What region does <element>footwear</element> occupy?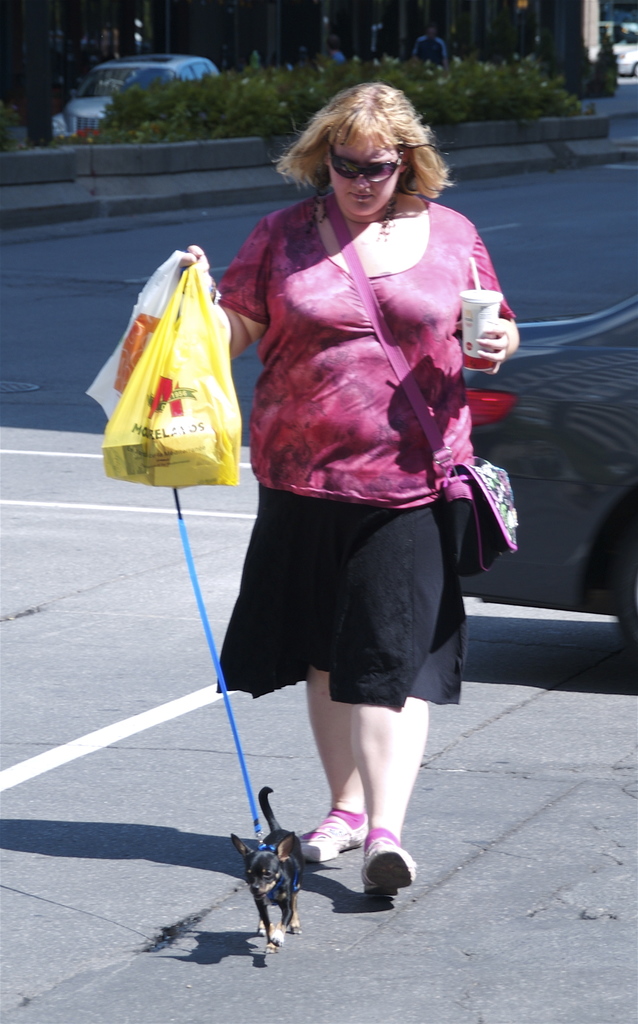
rect(354, 838, 413, 909).
